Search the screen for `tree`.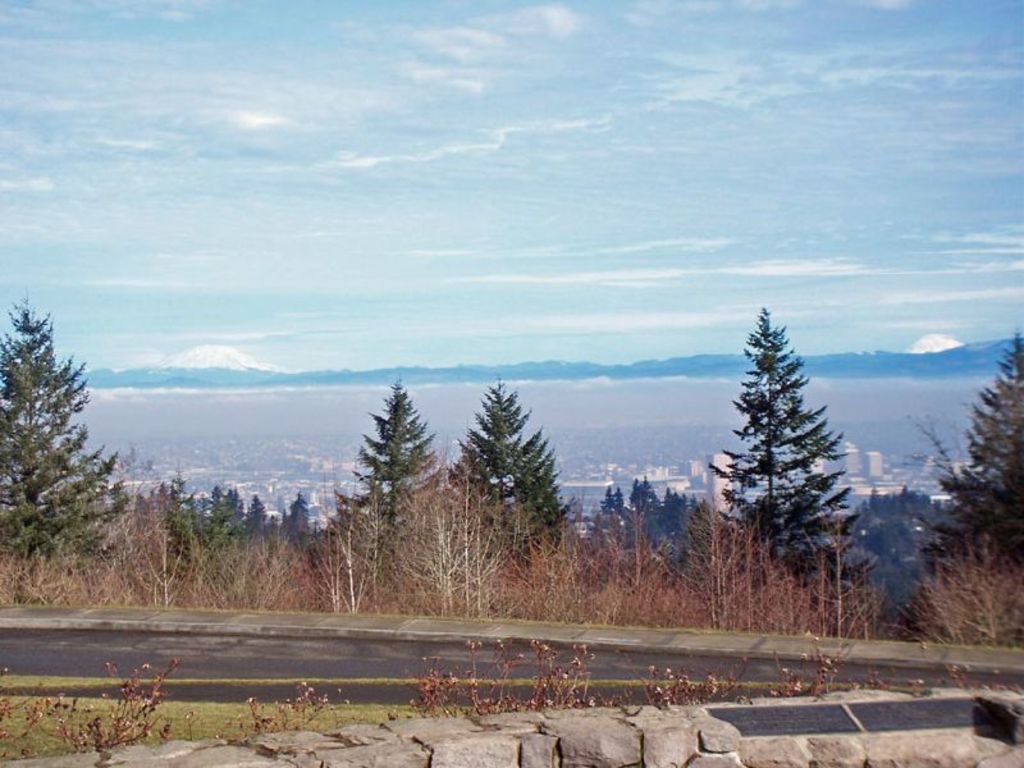
Found at l=878, t=307, r=1023, b=657.
